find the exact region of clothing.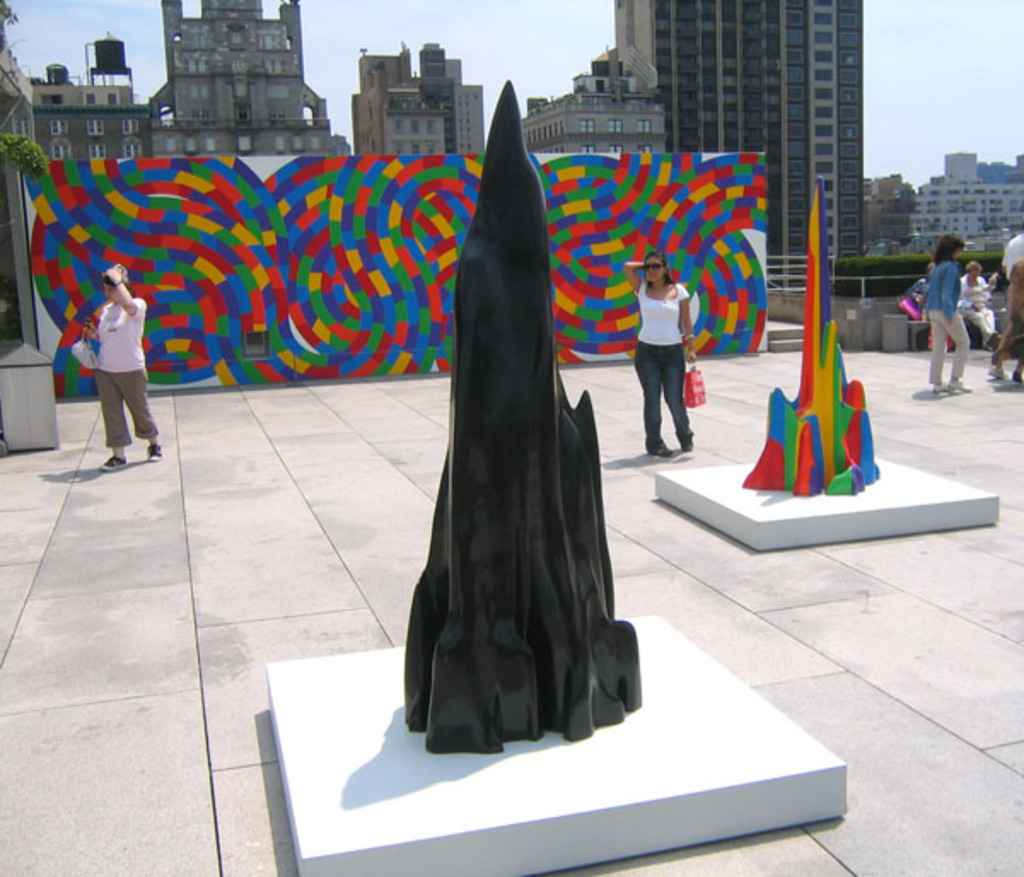
Exact region: box(993, 254, 1022, 370).
